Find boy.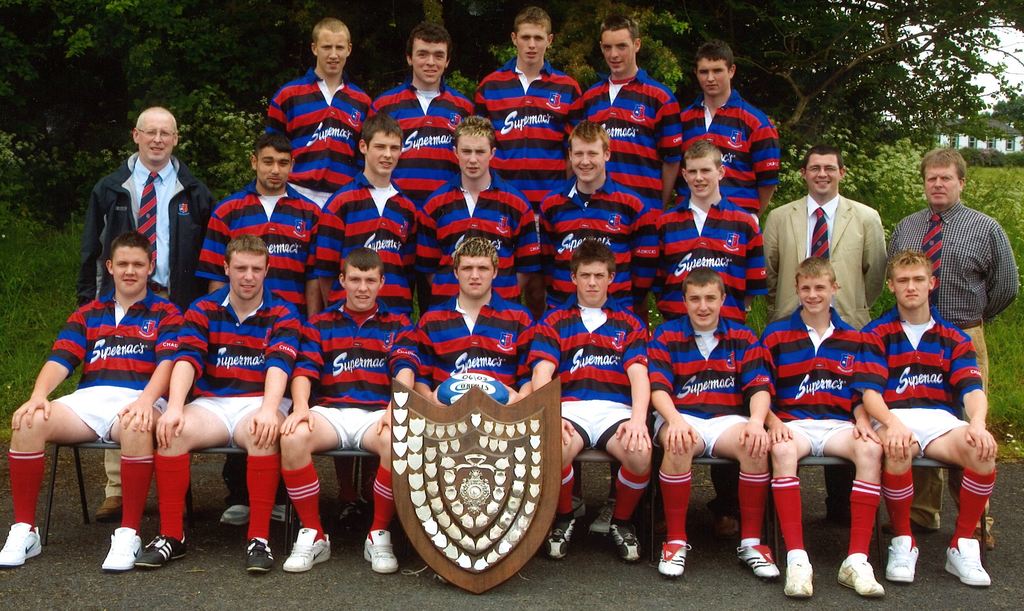
crop(415, 241, 533, 582).
